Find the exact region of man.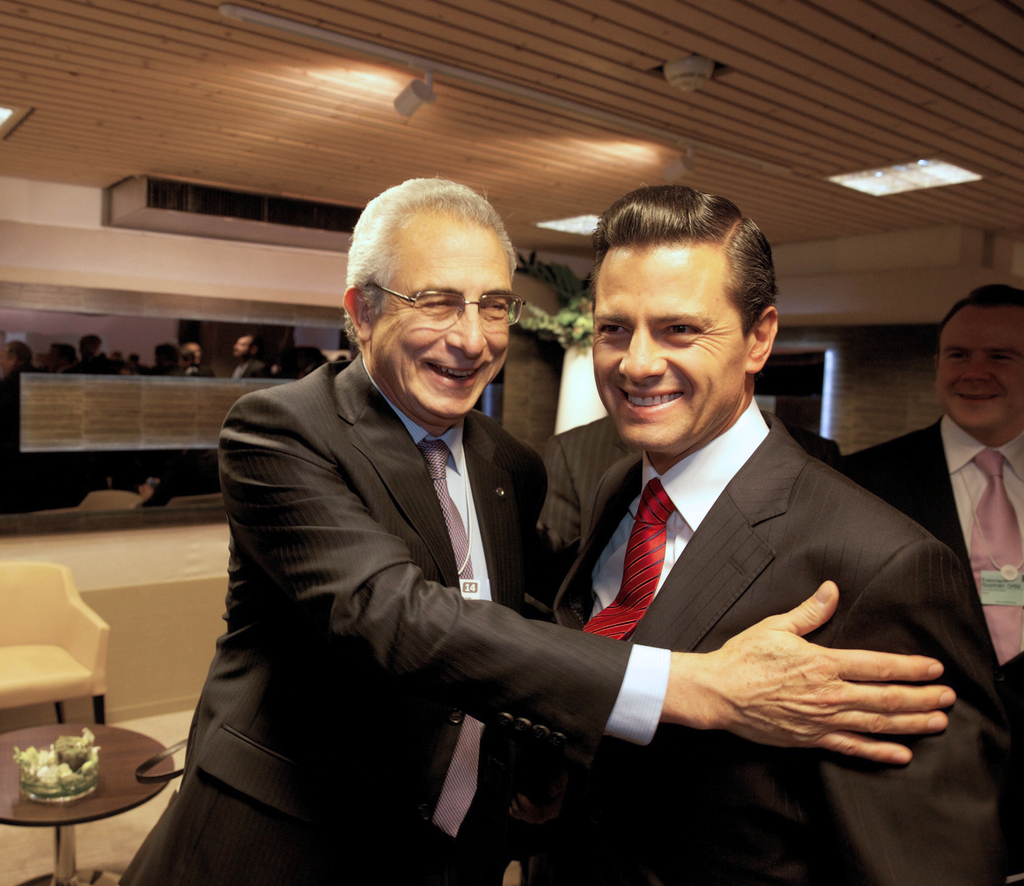
Exact region: <region>229, 333, 275, 382</region>.
